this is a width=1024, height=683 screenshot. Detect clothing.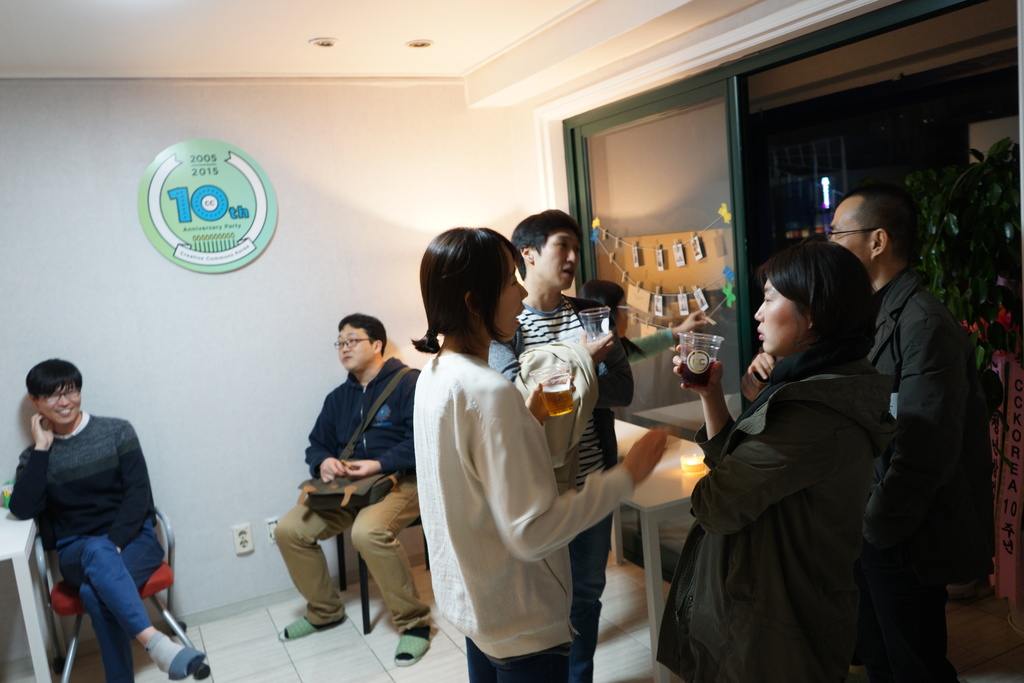
(868,276,956,677).
